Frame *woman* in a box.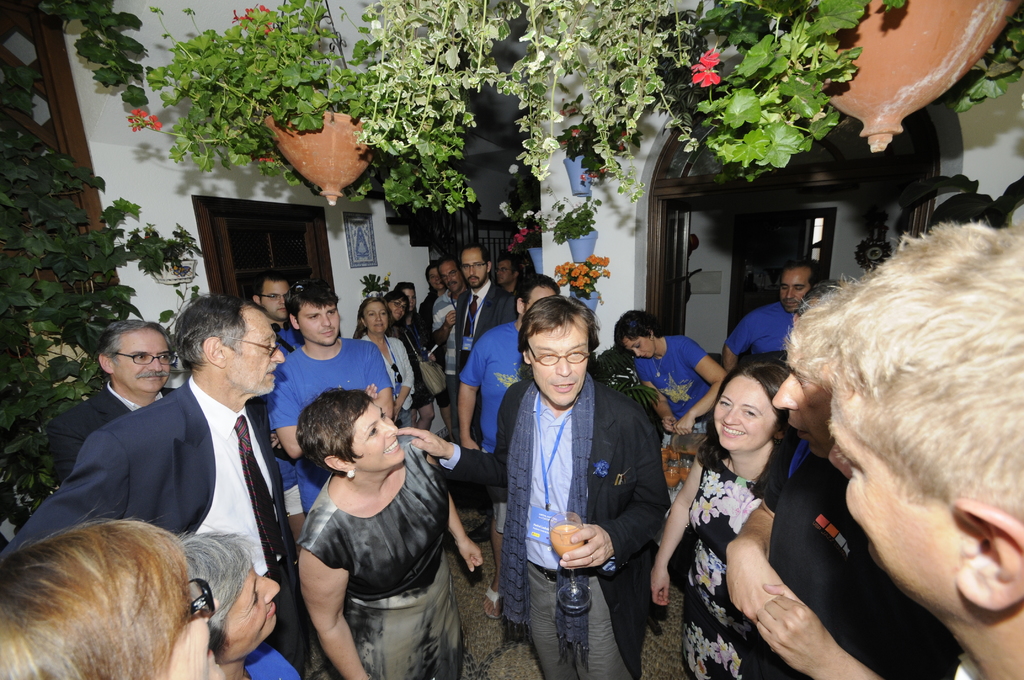
0 498 228 679.
